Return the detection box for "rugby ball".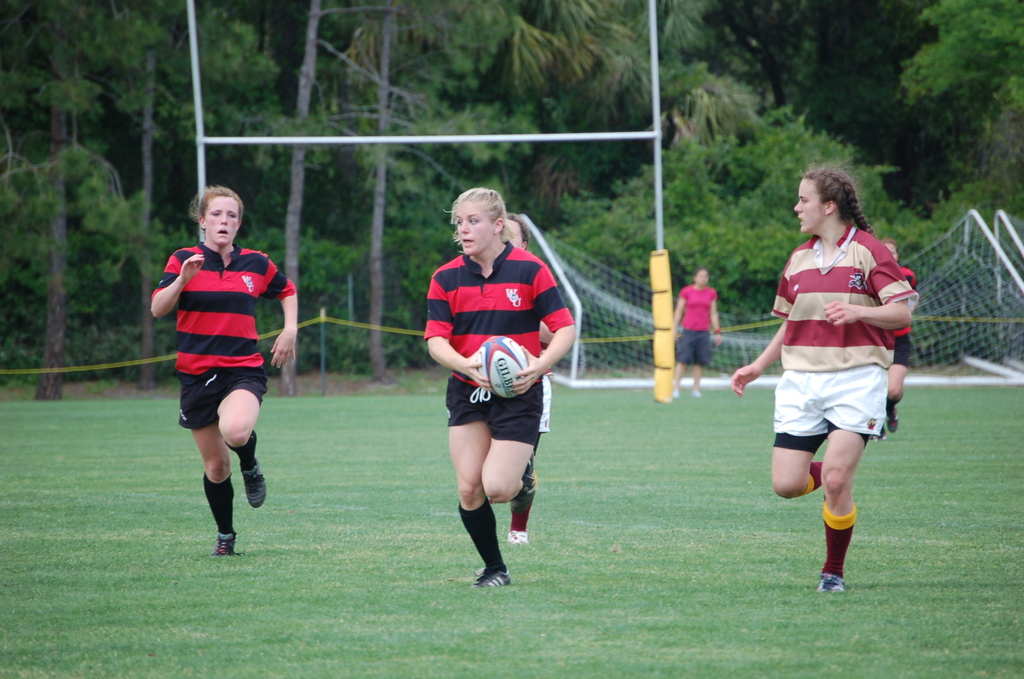
(472, 332, 528, 398).
